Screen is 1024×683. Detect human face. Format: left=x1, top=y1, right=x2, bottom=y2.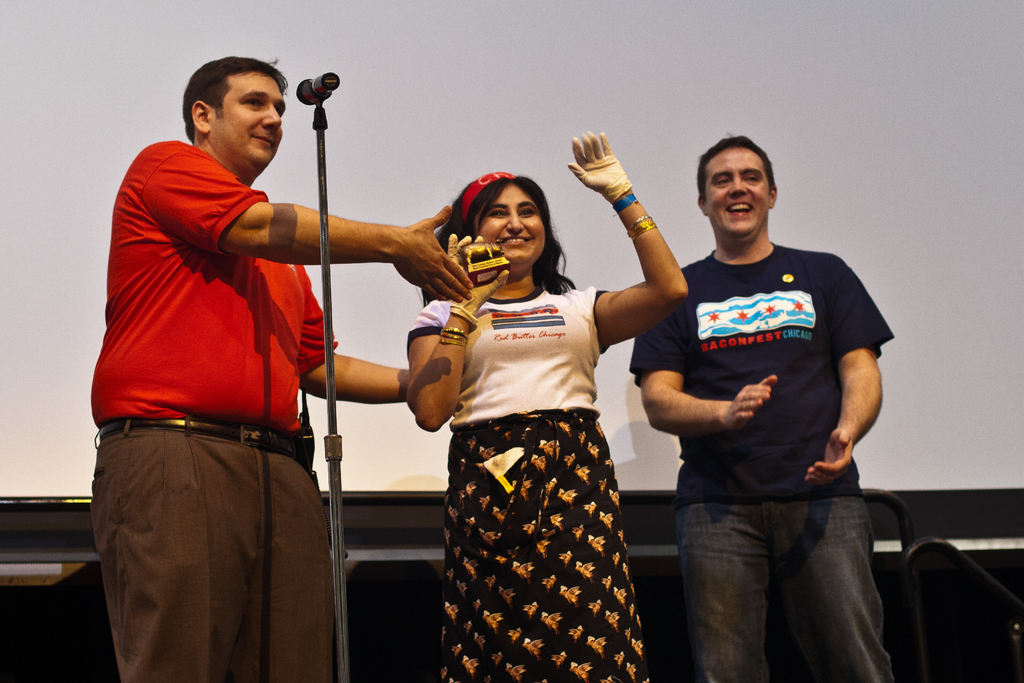
left=211, top=72, right=285, bottom=175.
